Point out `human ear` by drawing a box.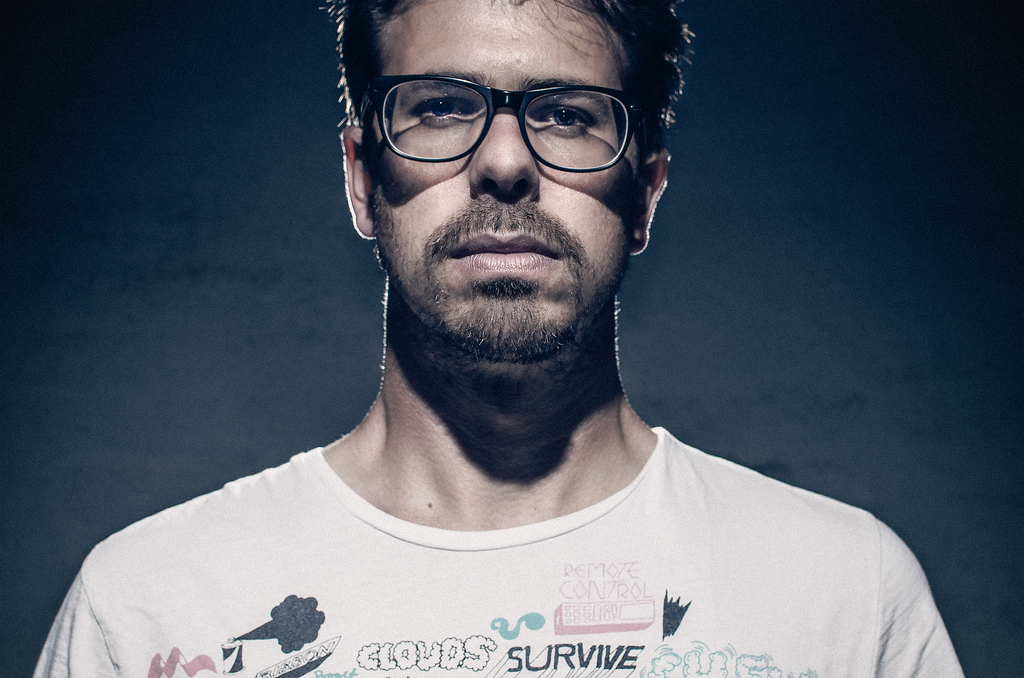
[344, 128, 371, 243].
